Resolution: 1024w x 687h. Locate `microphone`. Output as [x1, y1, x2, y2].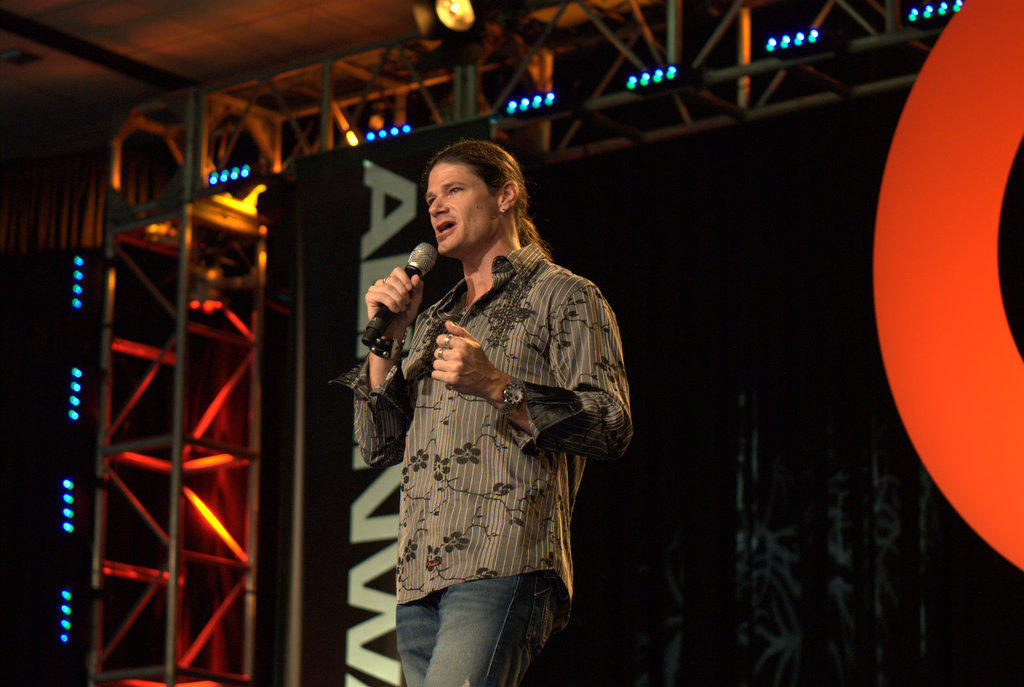
[365, 253, 427, 346].
